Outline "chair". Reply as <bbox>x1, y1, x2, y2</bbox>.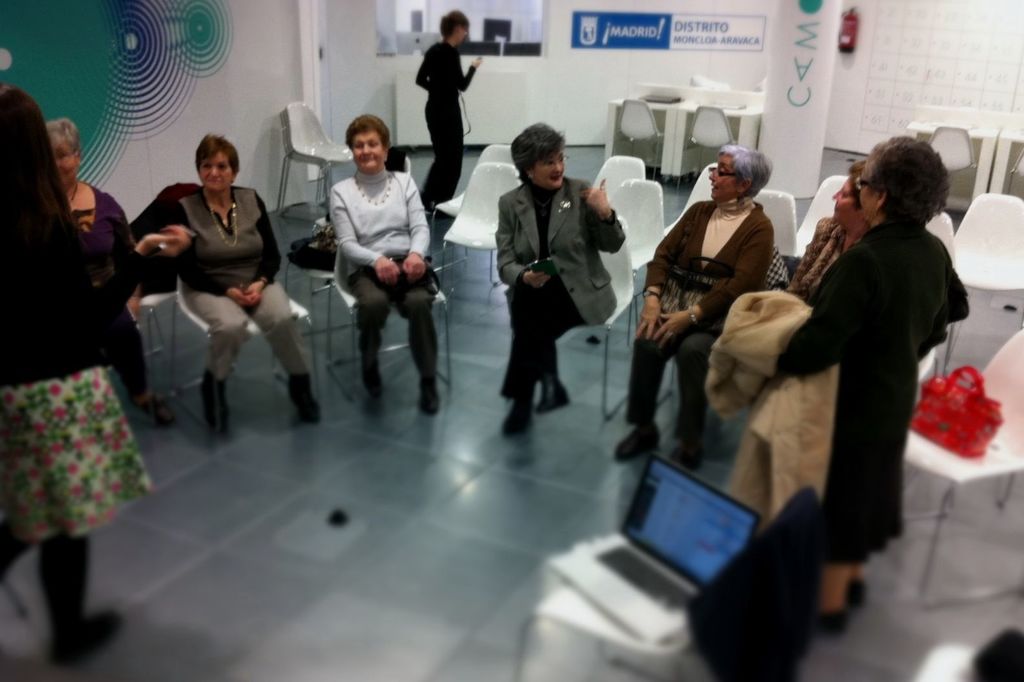
<bbox>941, 188, 1023, 381</bbox>.
